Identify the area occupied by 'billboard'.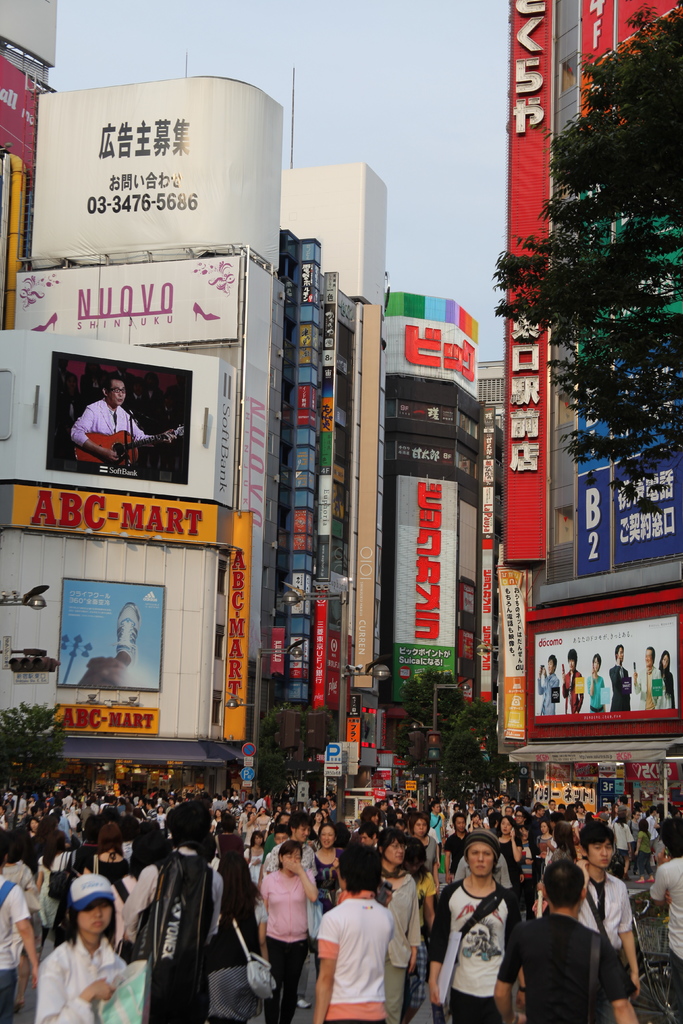
Area: detection(57, 576, 162, 688).
